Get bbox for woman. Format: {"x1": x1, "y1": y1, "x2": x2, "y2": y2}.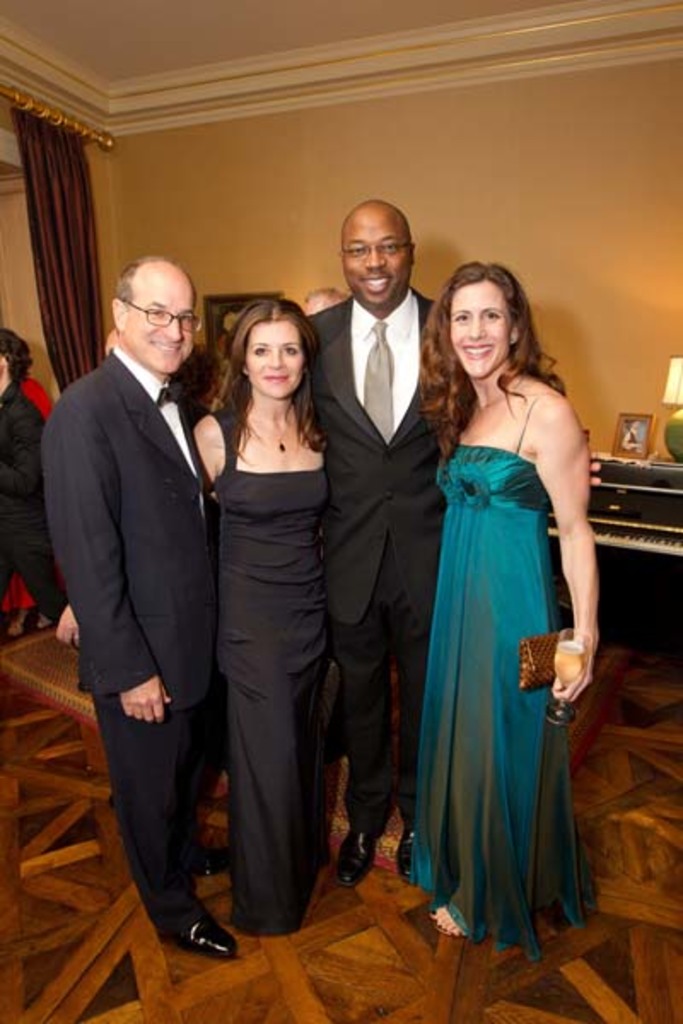
{"x1": 58, "y1": 295, "x2": 333, "y2": 940}.
